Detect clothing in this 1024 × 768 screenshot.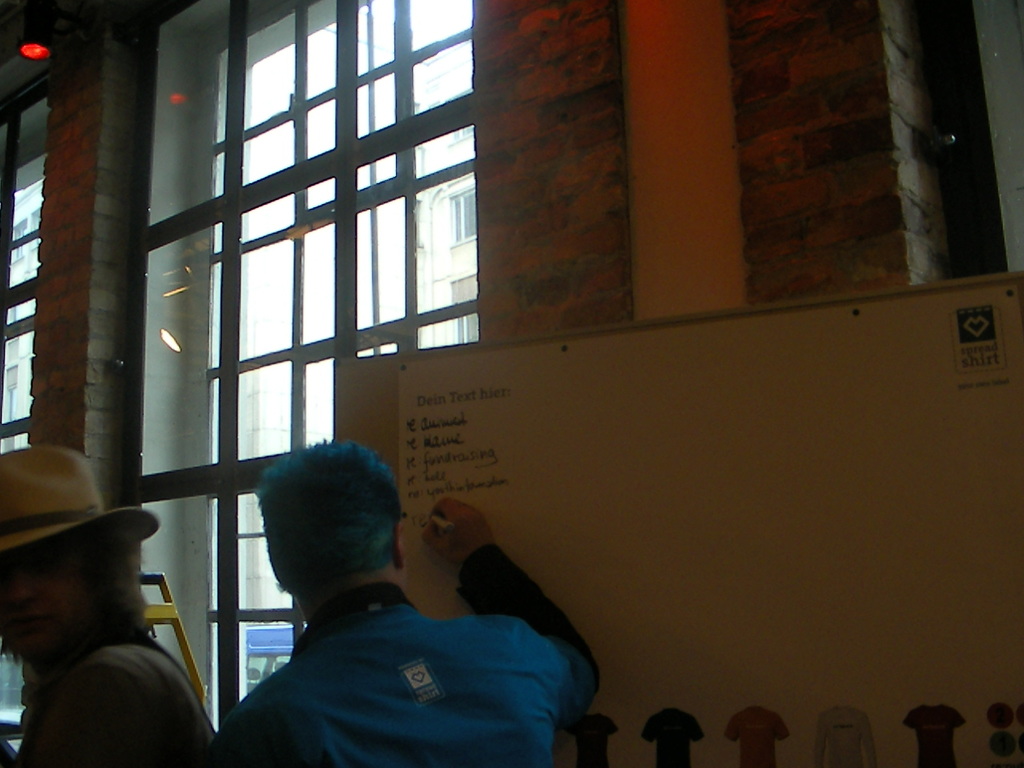
Detection: (left=26, top=640, right=238, bottom=767).
